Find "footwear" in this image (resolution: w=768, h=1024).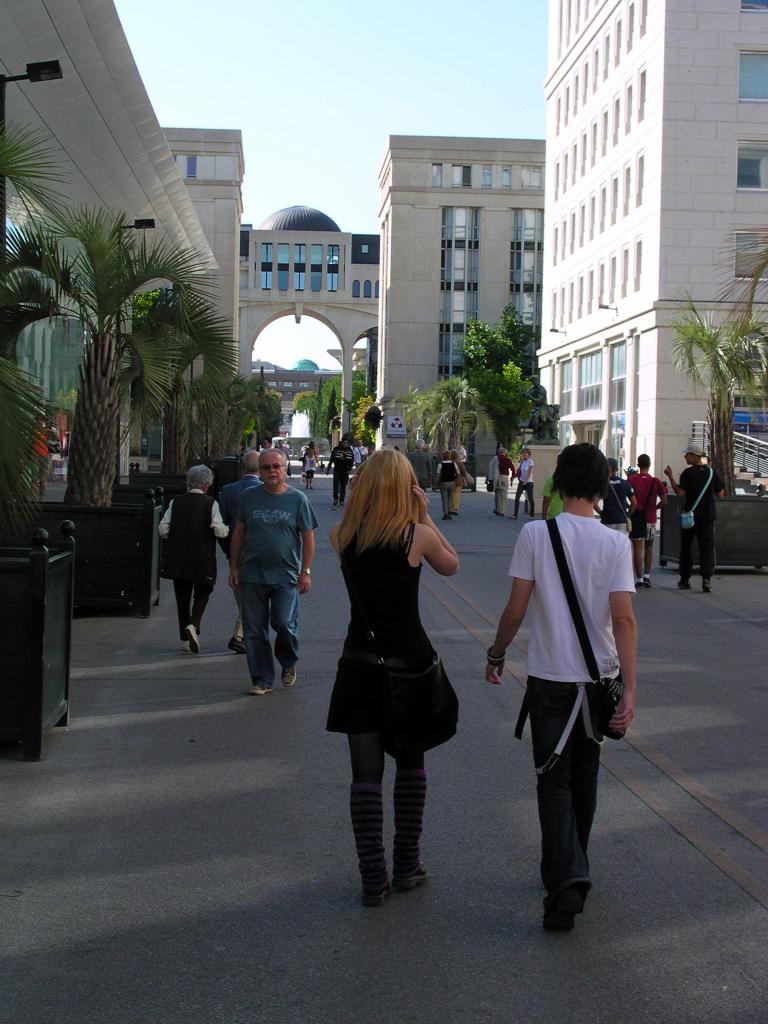
BBox(645, 580, 650, 588).
